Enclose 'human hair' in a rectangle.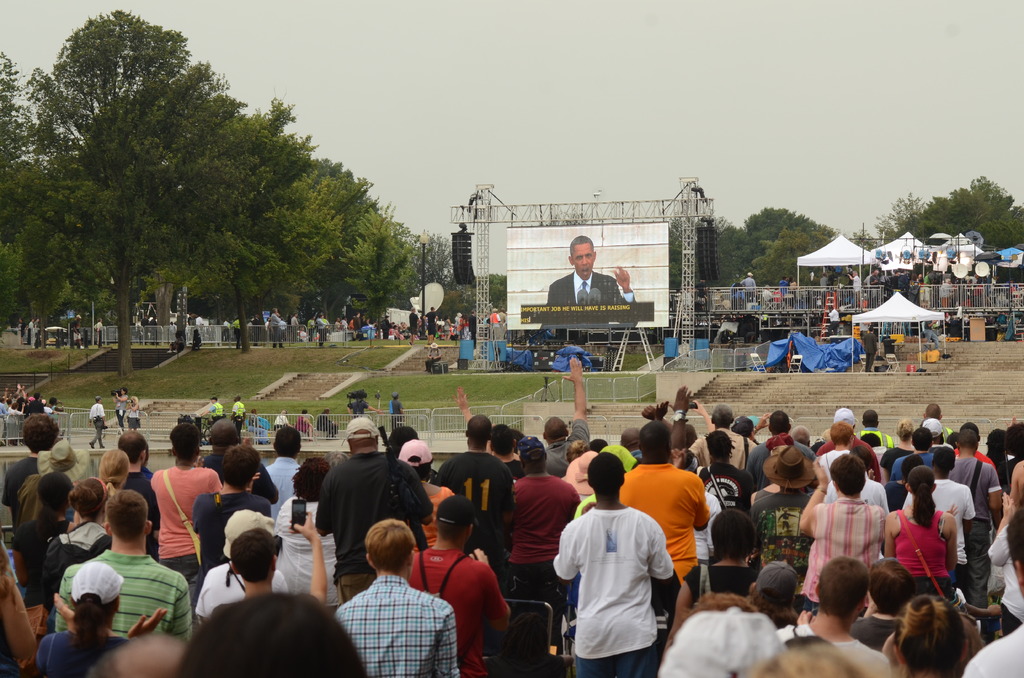
[x1=815, y1=554, x2=870, y2=618].
